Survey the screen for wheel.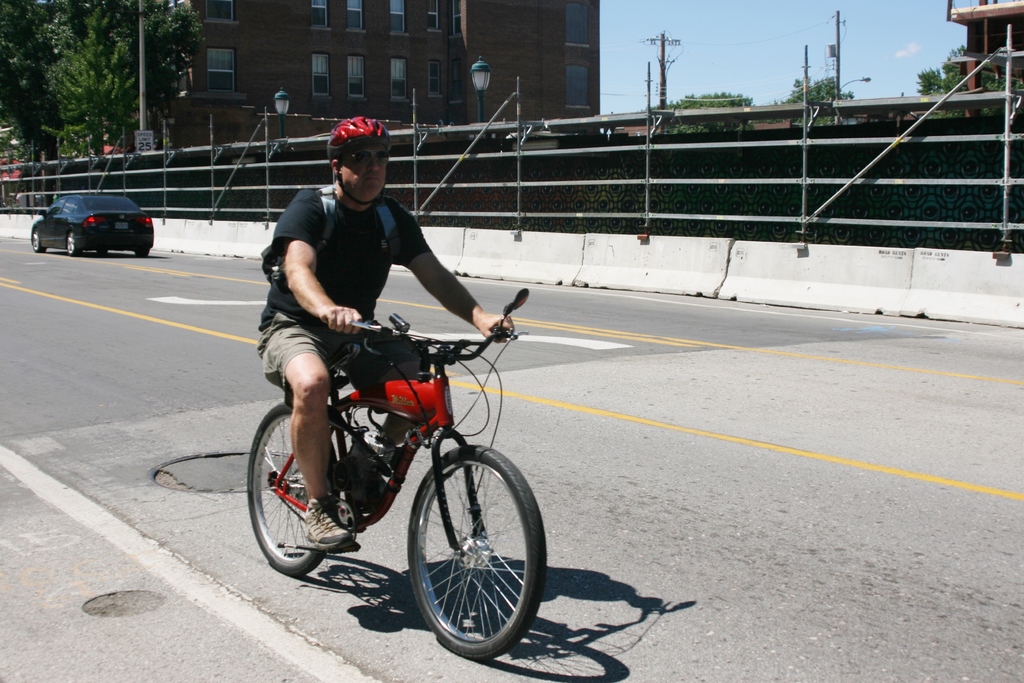
Survey found: {"left": 246, "top": 404, "right": 337, "bottom": 578}.
